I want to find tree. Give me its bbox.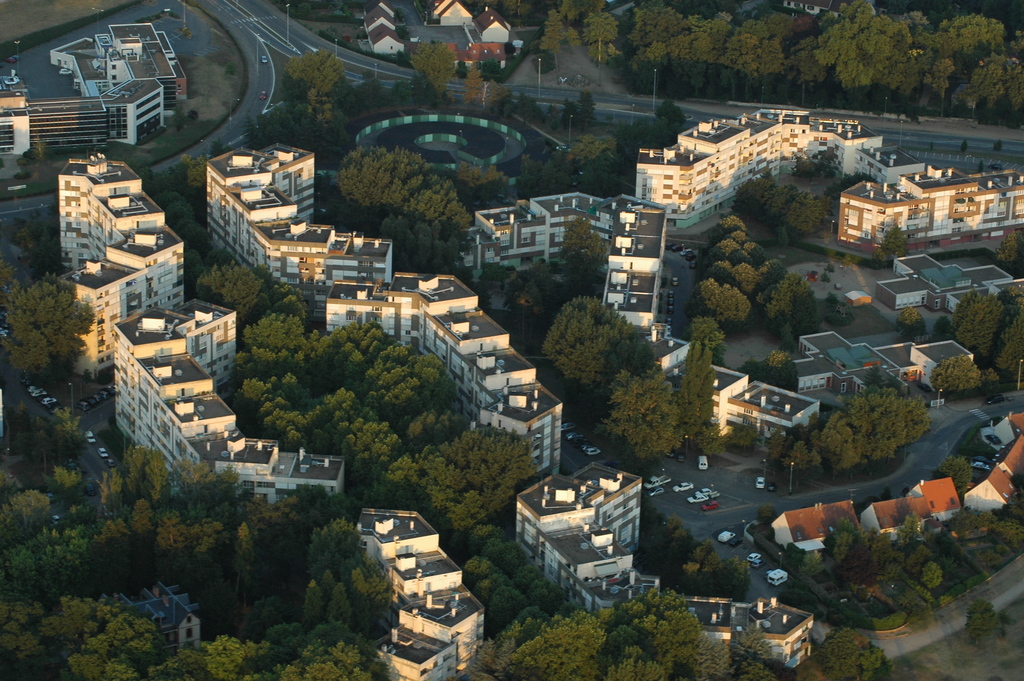
{"x1": 948, "y1": 506, "x2": 977, "y2": 536}.
